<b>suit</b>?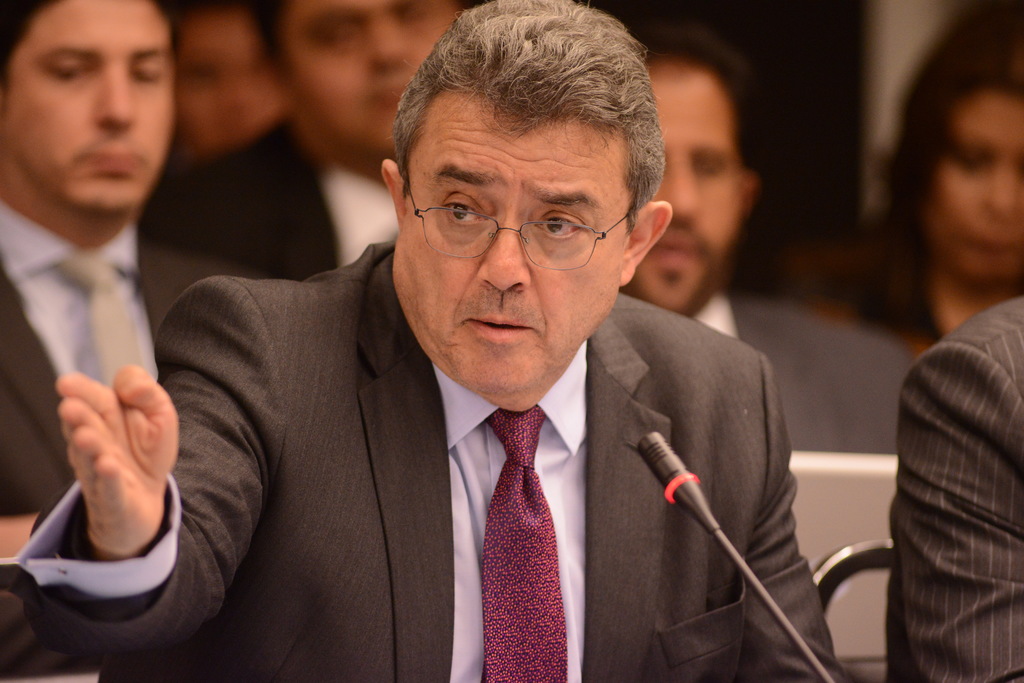
region(701, 291, 919, 457)
